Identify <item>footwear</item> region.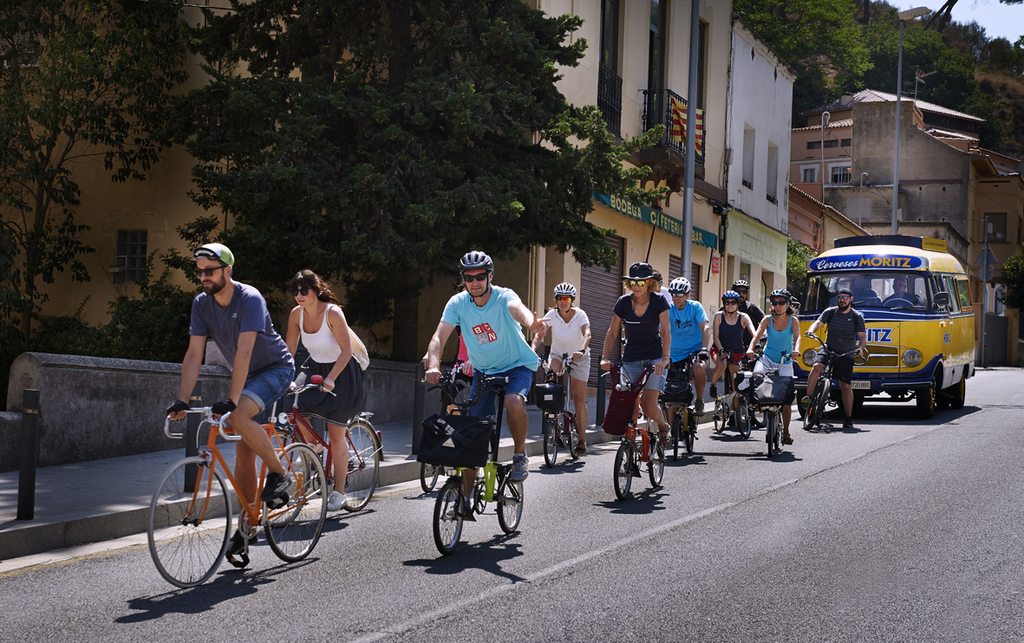
Region: <box>708,385,720,401</box>.
